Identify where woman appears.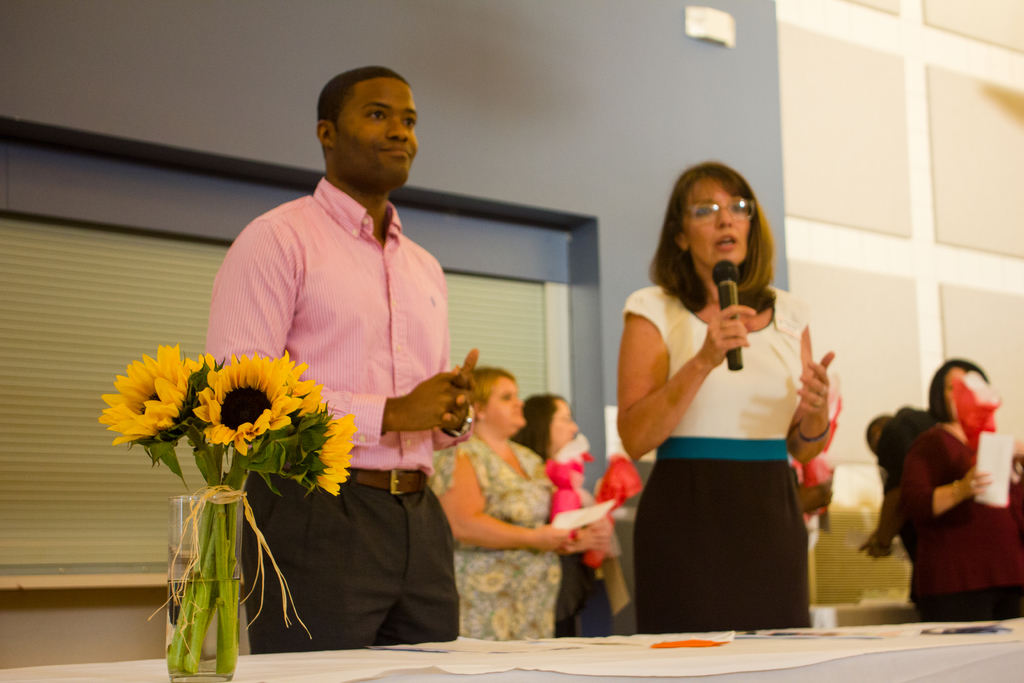
Appears at box=[511, 392, 615, 639].
